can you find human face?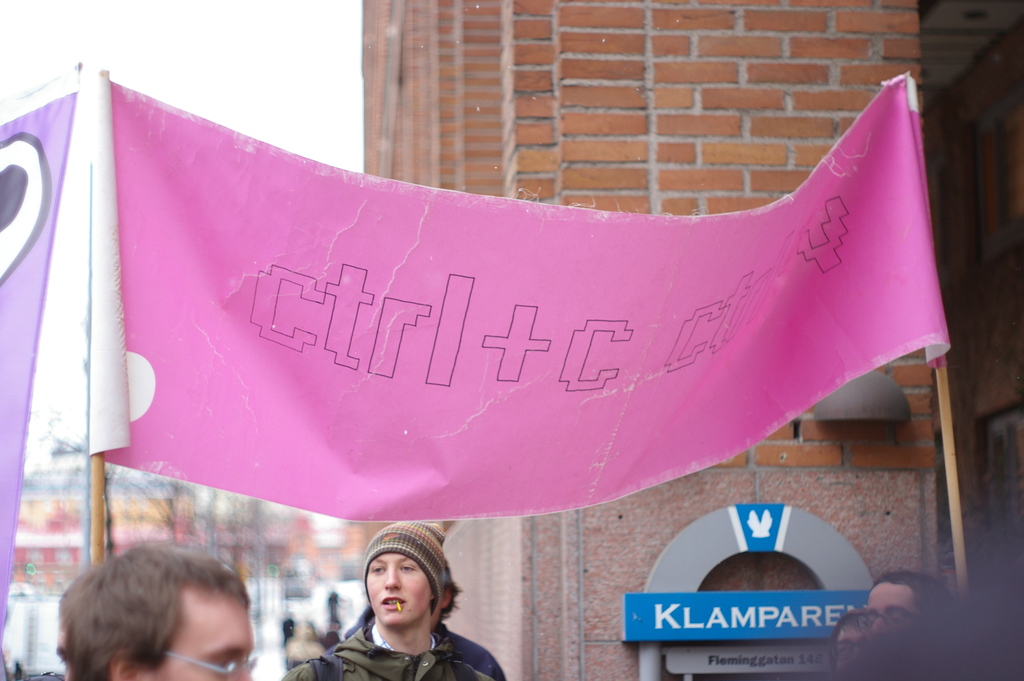
Yes, bounding box: bbox=(868, 582, 912, 628).
